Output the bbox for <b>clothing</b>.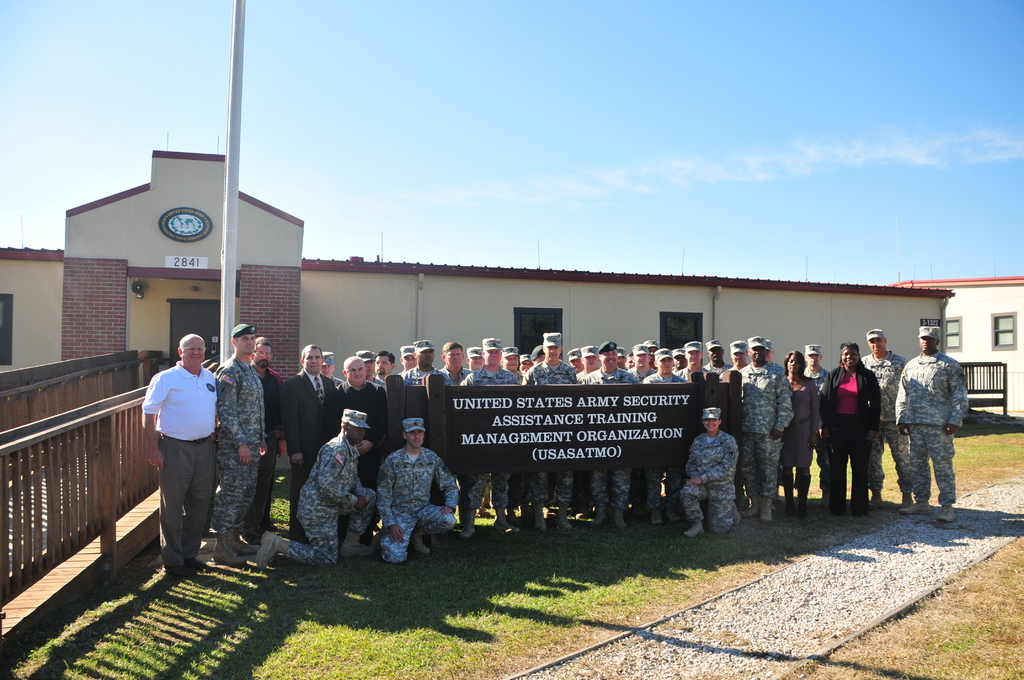
bbox=[138, 337, 226, 568].
